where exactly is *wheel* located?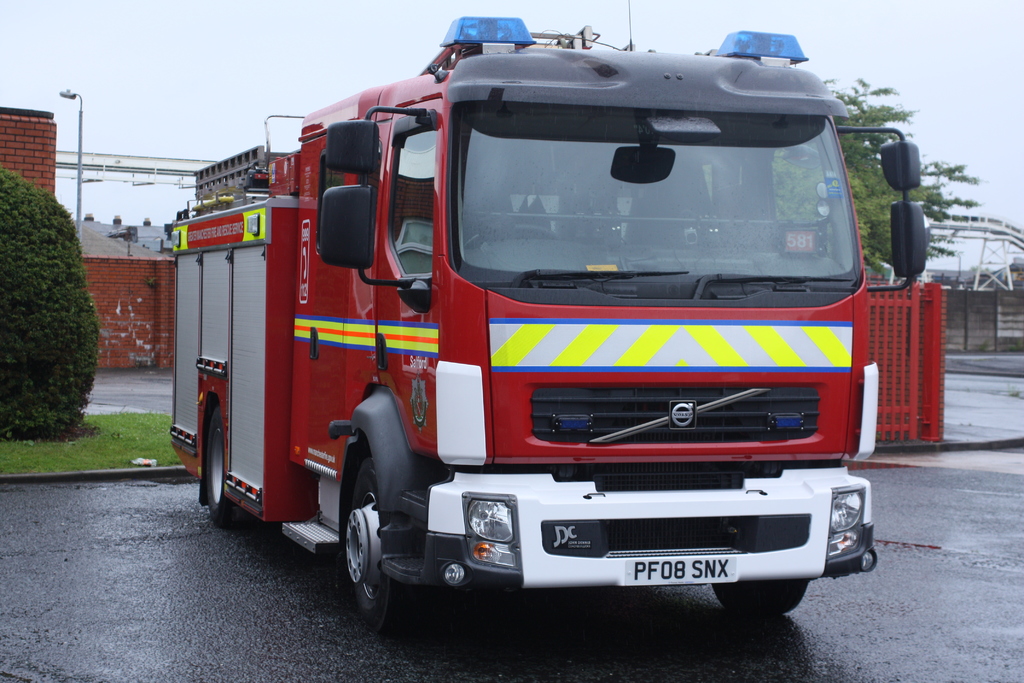
Its bounding box is 207, 404, 253, 536.
